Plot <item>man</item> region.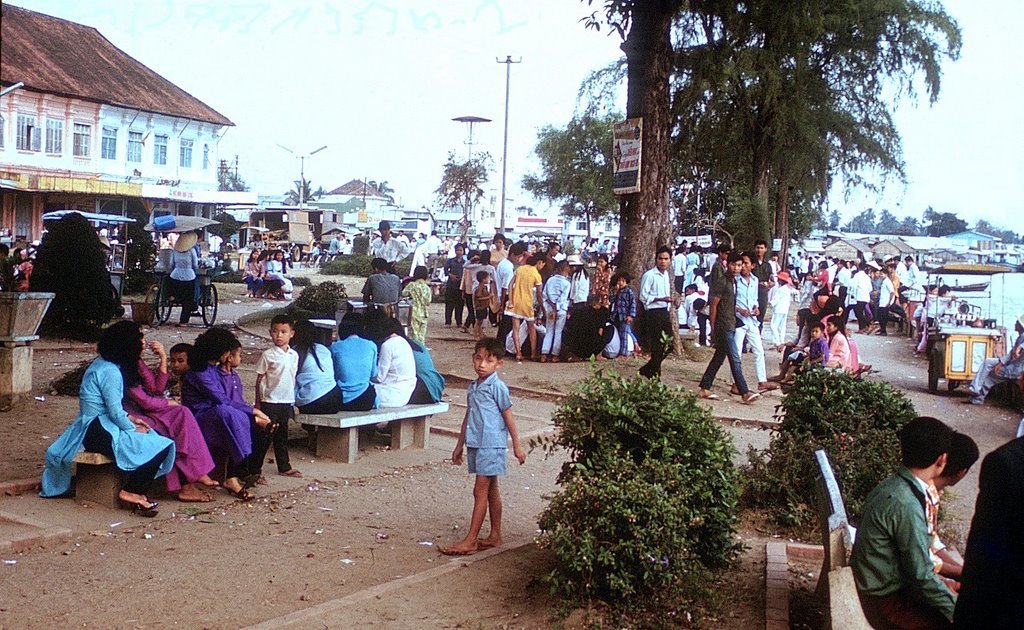
Plotted at 845,421,972,628.
